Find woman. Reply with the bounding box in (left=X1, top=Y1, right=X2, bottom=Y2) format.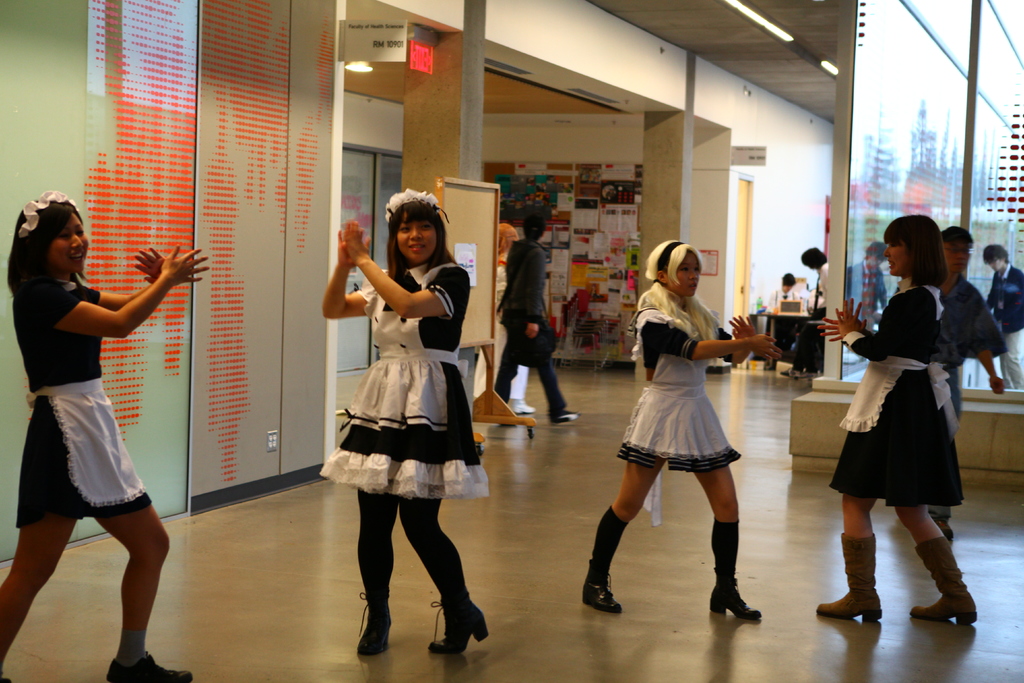
(left=325, top=204, right=483, bottom=636).
